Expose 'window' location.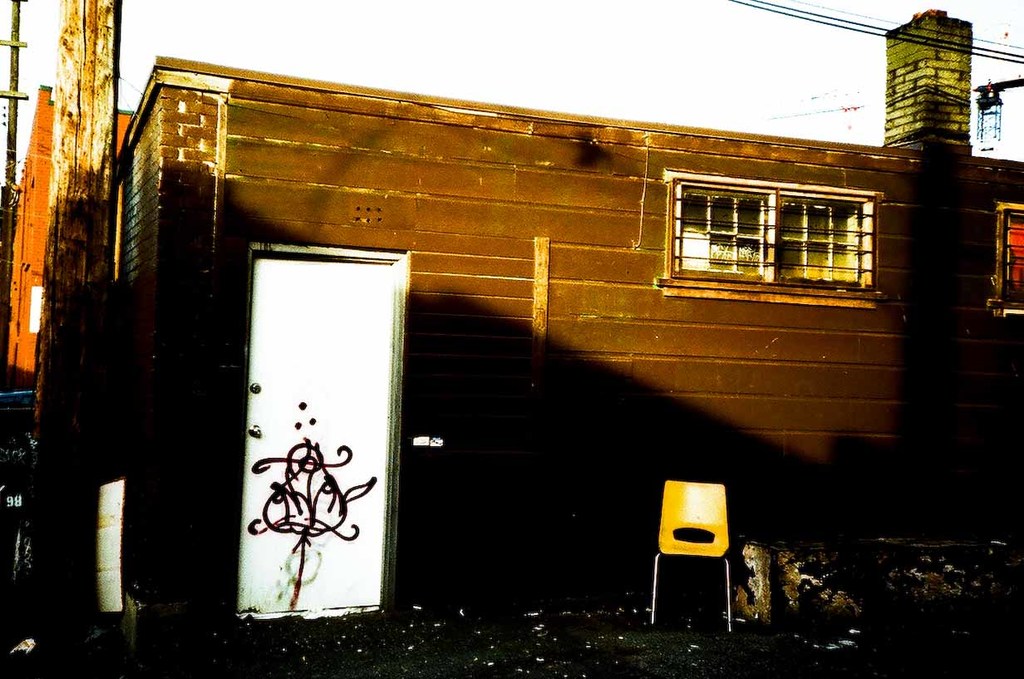
Exposed at (660, 167, 894, 288).
